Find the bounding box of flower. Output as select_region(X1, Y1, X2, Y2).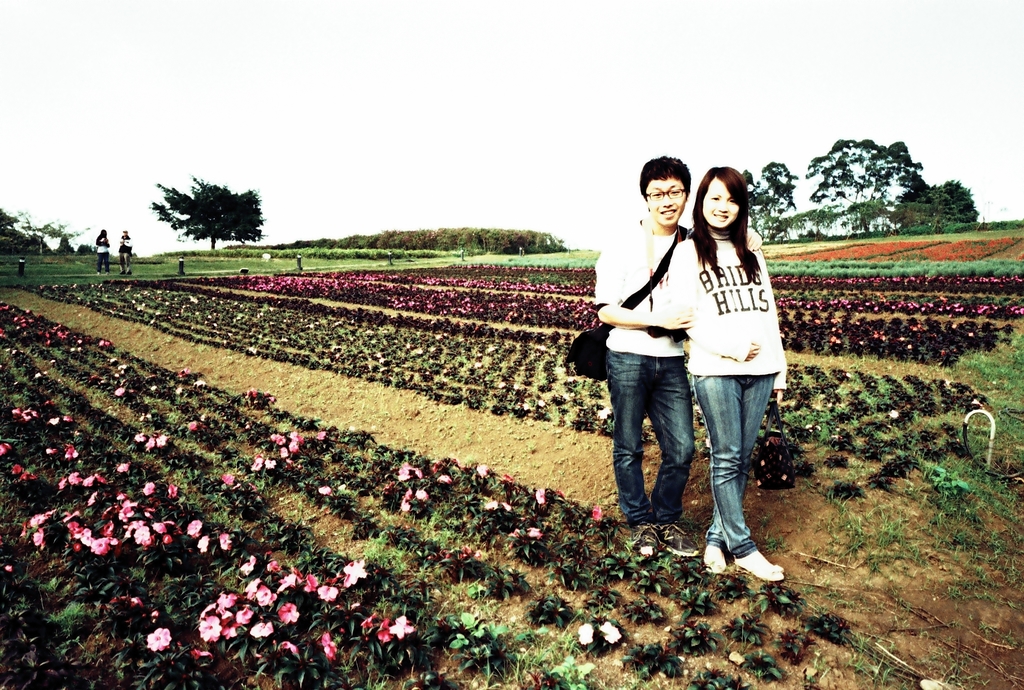
select_region(186, 418, 199, 433).
